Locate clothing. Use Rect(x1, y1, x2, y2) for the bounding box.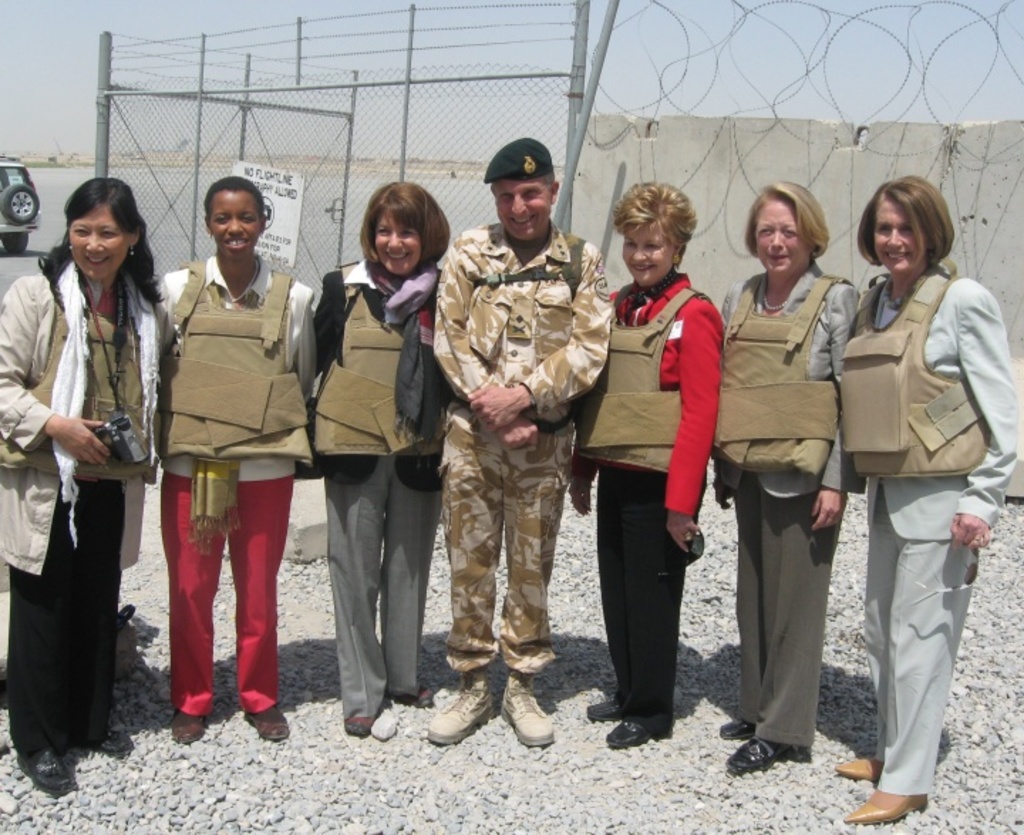
Rect(717, 266, 852, 747).
